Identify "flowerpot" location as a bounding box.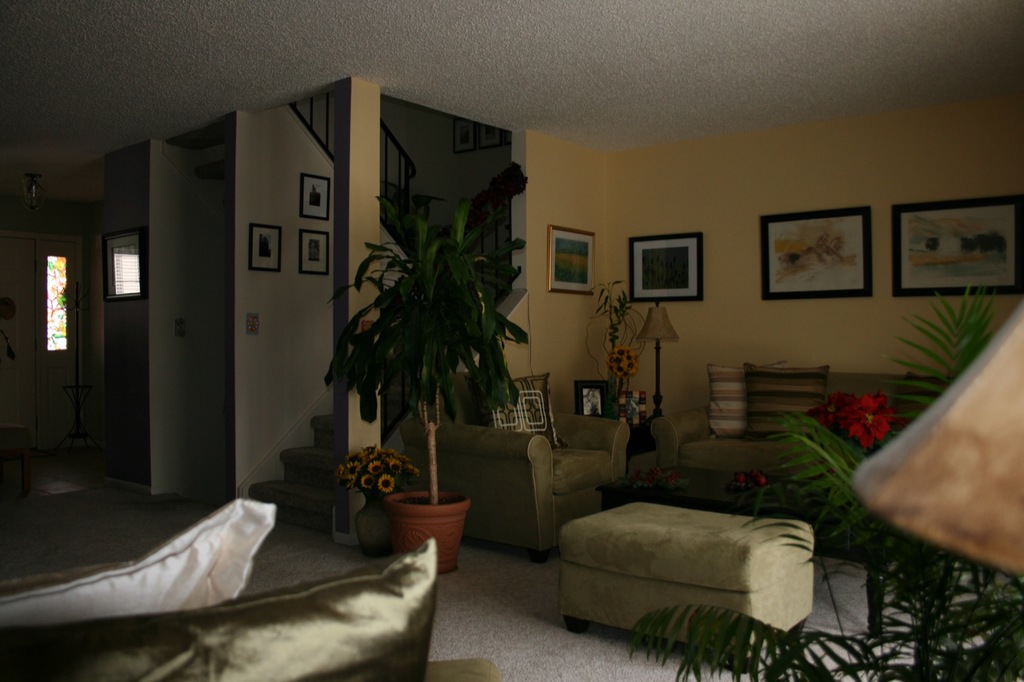
[x1=354, y1=485, x2=392, y2=558].
